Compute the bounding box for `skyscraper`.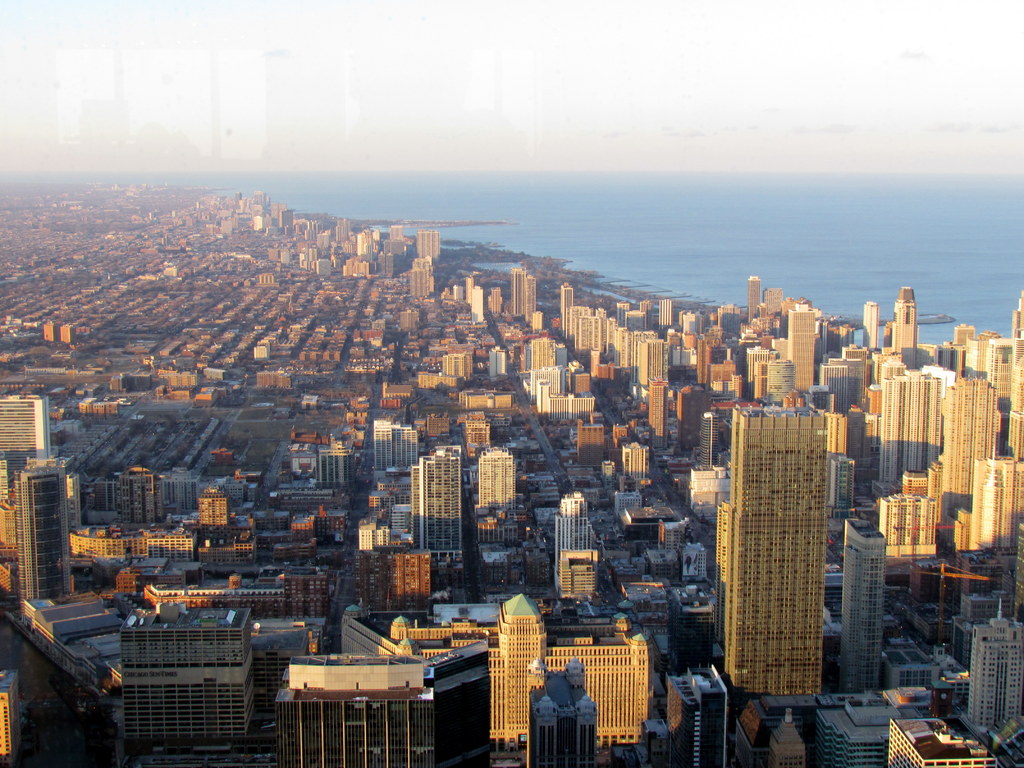
select_region(401, 438, 459, 568).
